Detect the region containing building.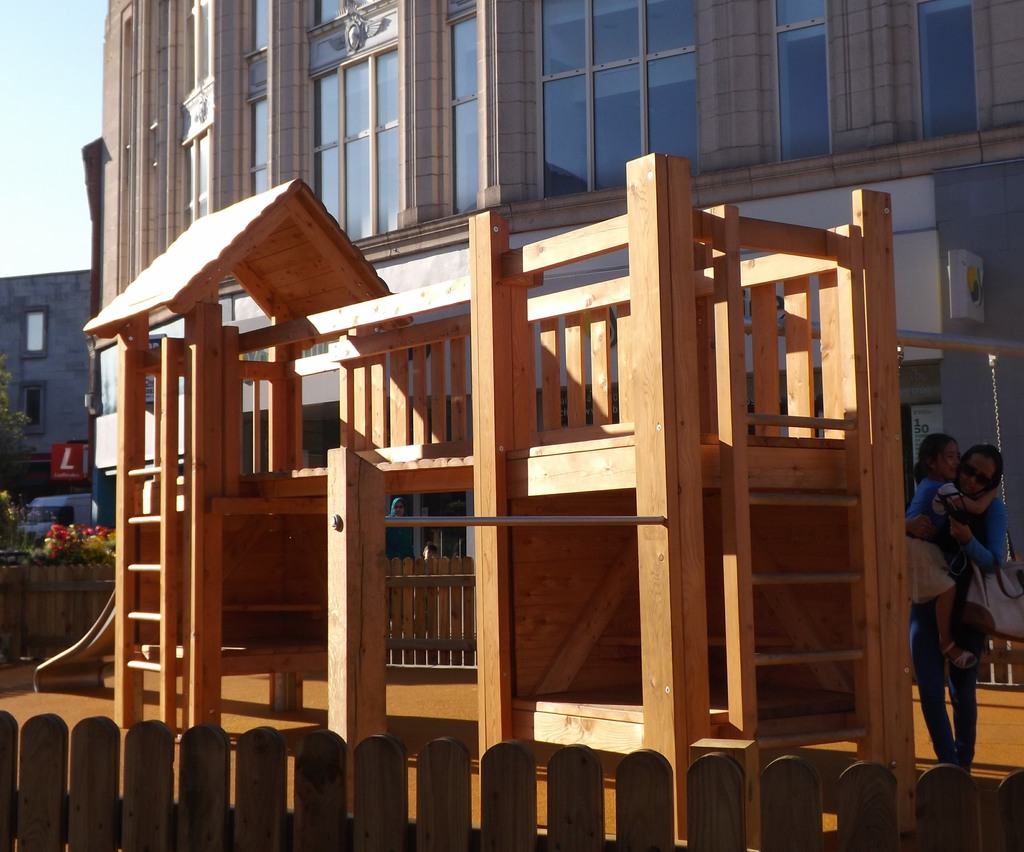
rect(92, 0, 1023, 639).
